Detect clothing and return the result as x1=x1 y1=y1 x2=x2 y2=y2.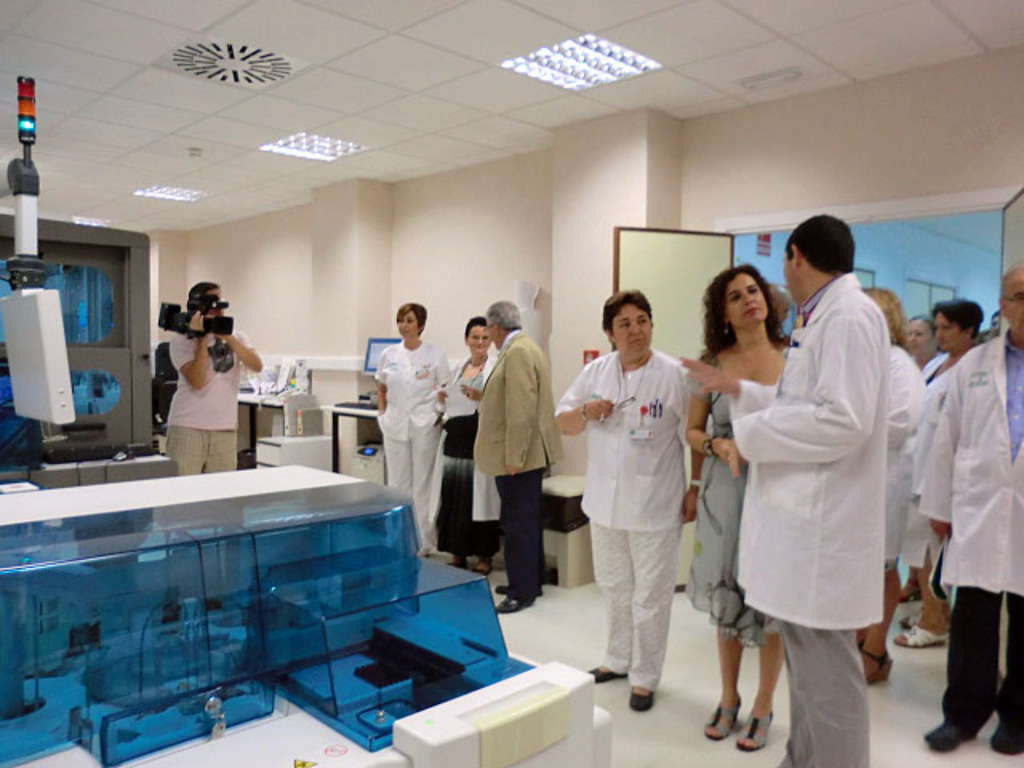
x1=475 y1=323 x2=562 y2=598.
